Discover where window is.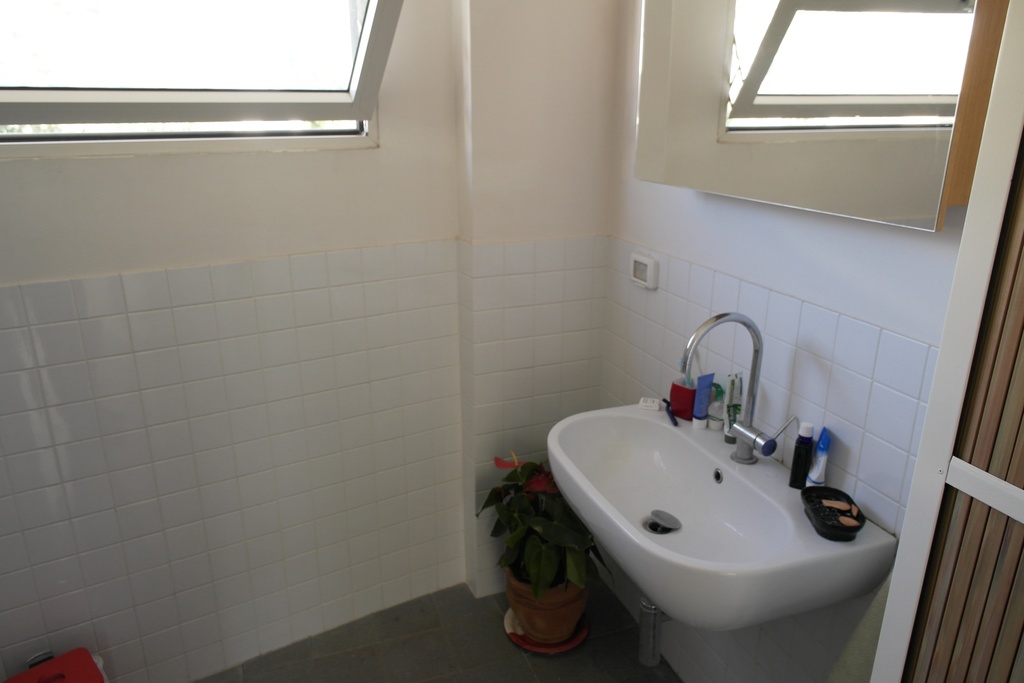
Discovered at box=[710, 0, 963, 140].
